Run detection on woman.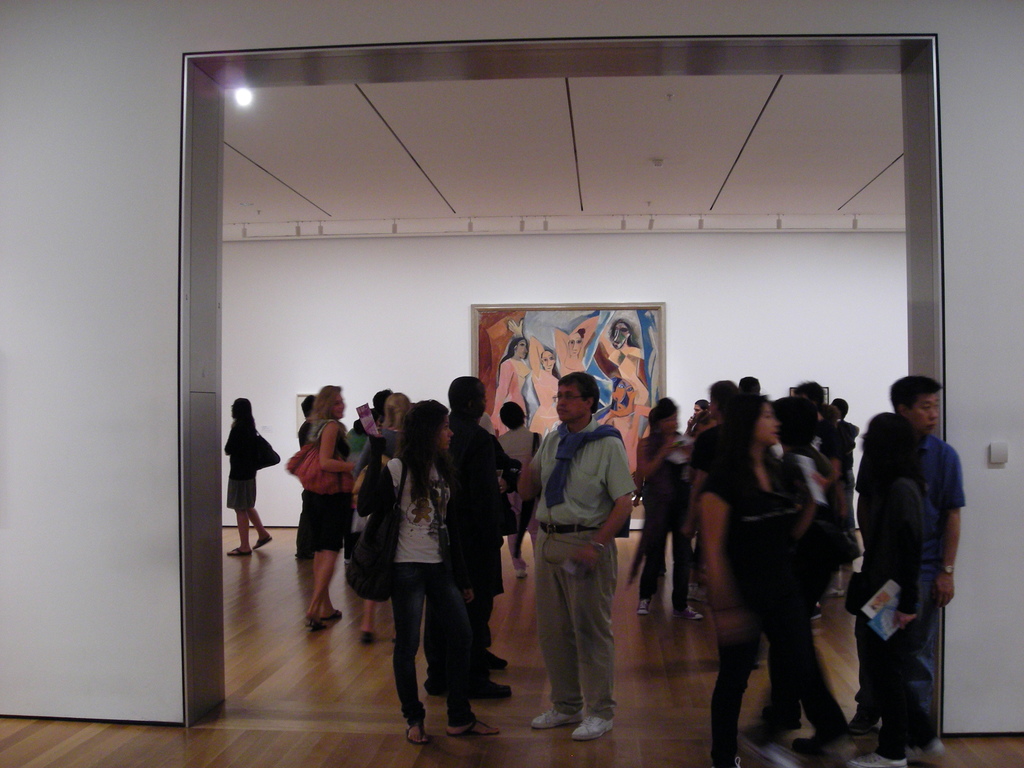
Result: select_region(490, 326, 532, 439).
